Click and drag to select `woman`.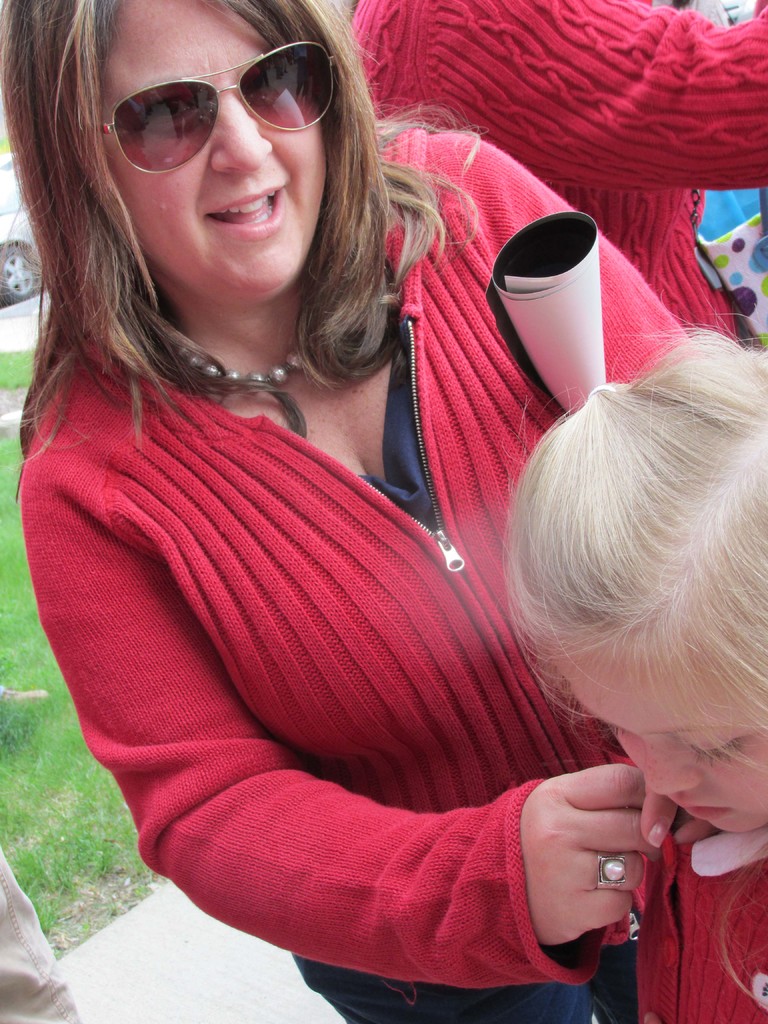
Selection: crop(2, 1, 765, 1022).
